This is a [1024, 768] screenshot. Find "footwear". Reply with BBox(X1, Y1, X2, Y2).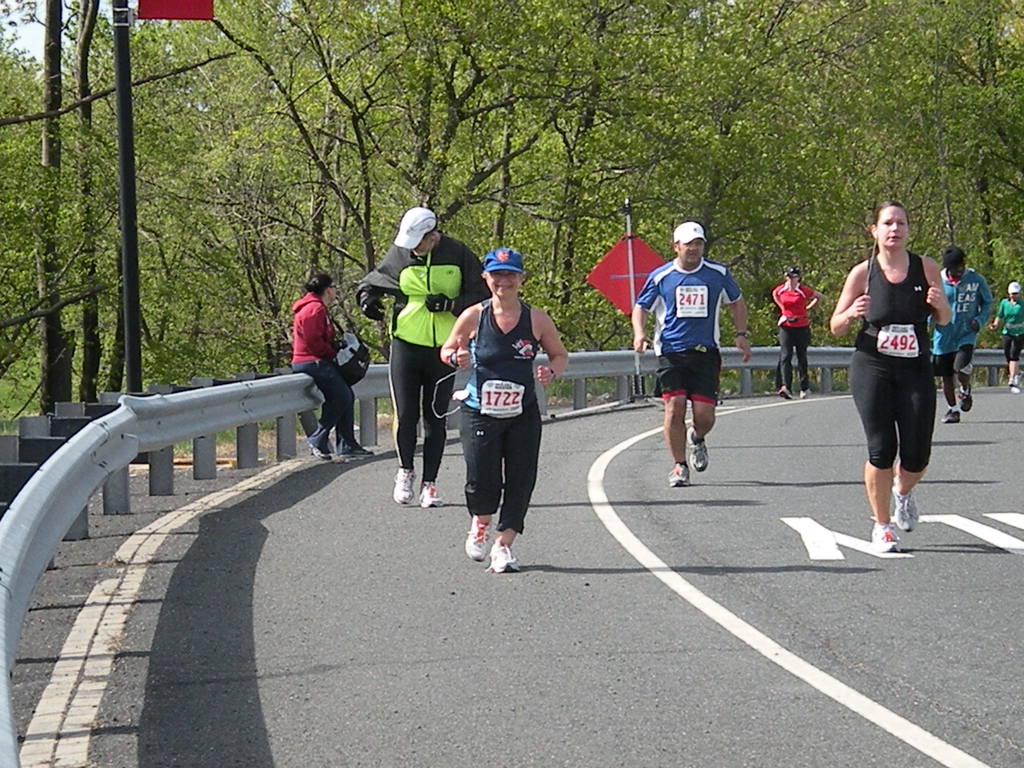
BBox(801, 389, 813, 399).
